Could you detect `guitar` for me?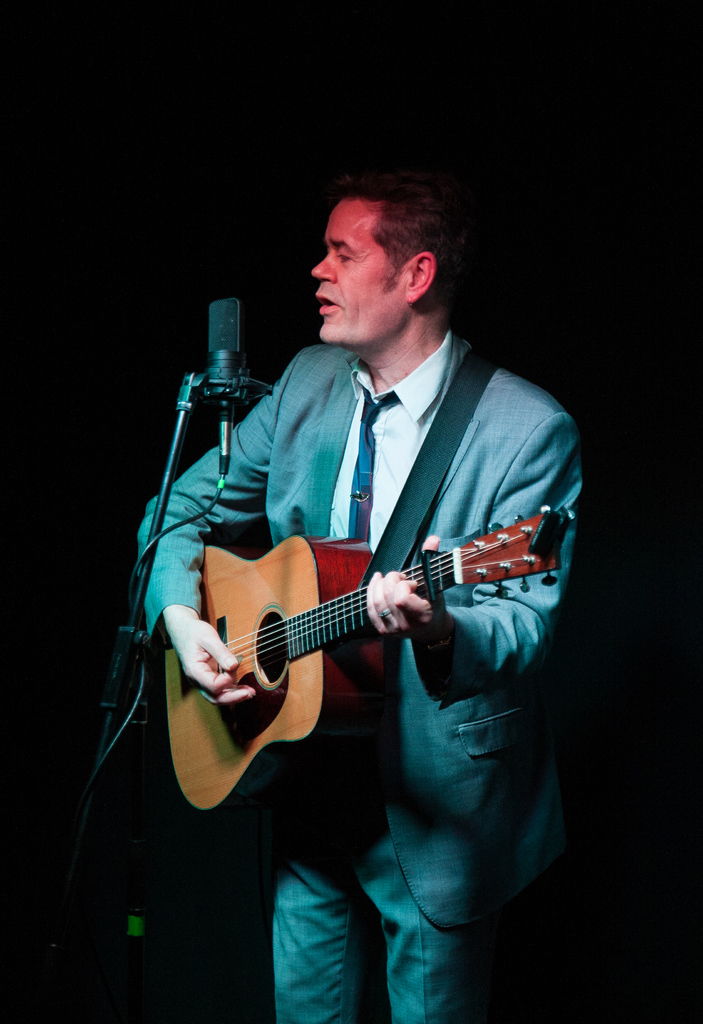
Detection result: box=[137, 474, 571, 808].
